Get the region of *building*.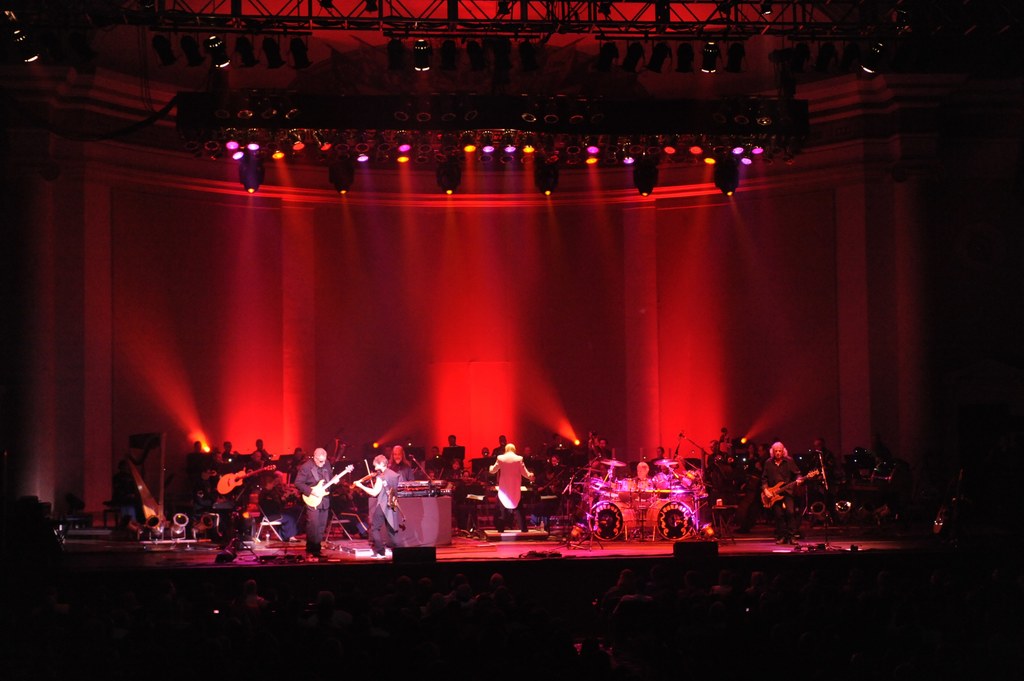
(x1=0, y1=0, x2=1023, y2=680).
